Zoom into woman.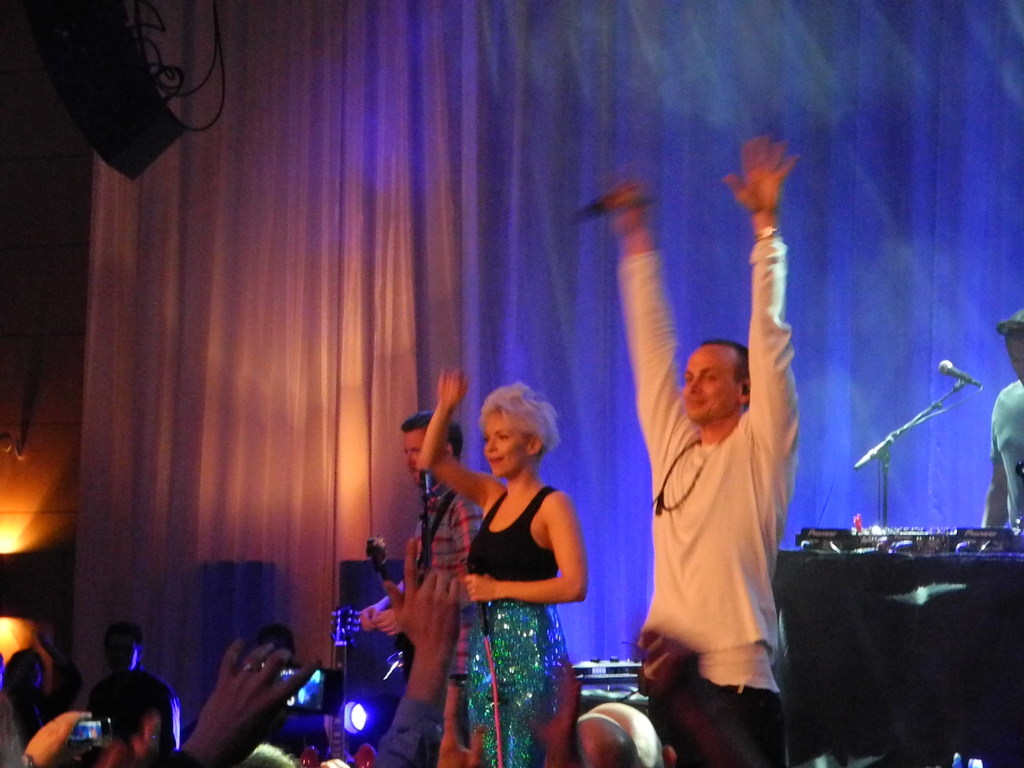
Zoom target: <region>424, 357, 596, 739</region>.
